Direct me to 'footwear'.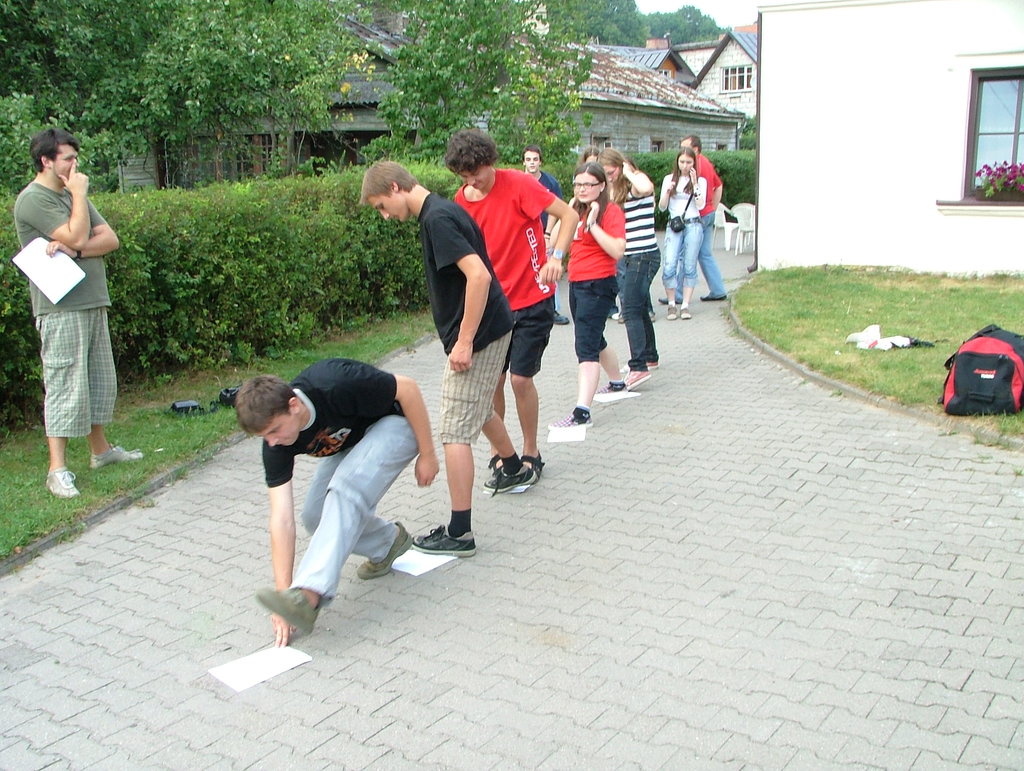
Direction: bbox=[647, 309, 660, 324].
